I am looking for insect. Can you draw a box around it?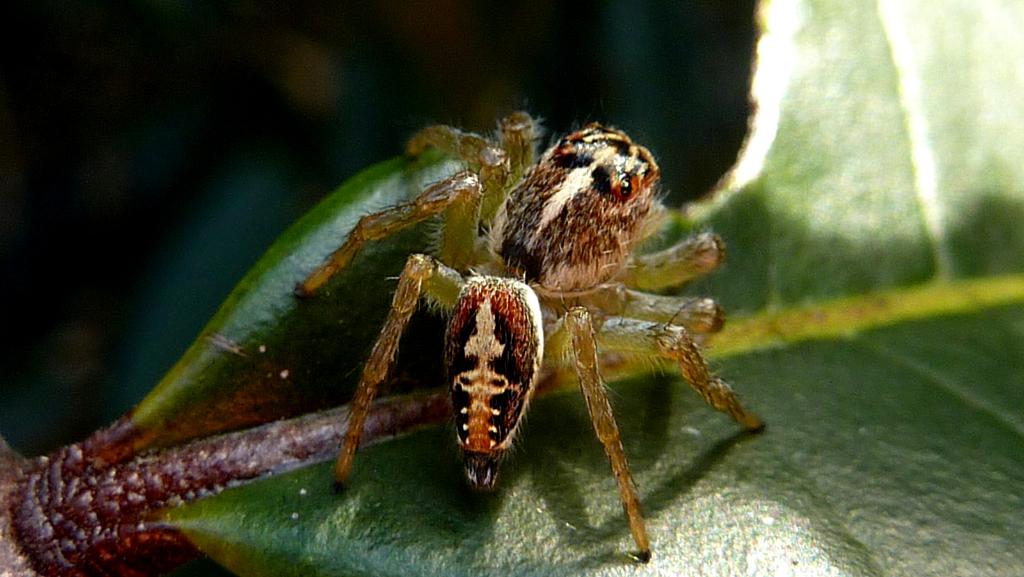
Sure, the bounding box is {"x1": 287, "y1": 104, "x2": 771, "y2": 555}.
